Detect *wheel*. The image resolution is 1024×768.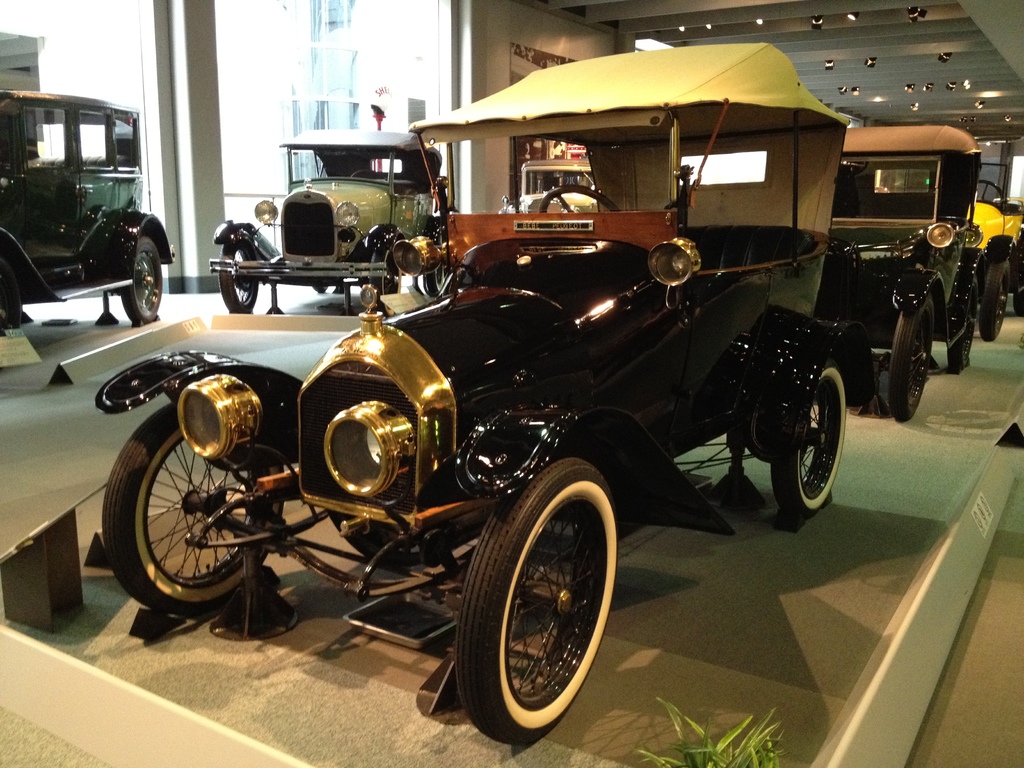
[left=103, top=403, right=285, bottom=614].
